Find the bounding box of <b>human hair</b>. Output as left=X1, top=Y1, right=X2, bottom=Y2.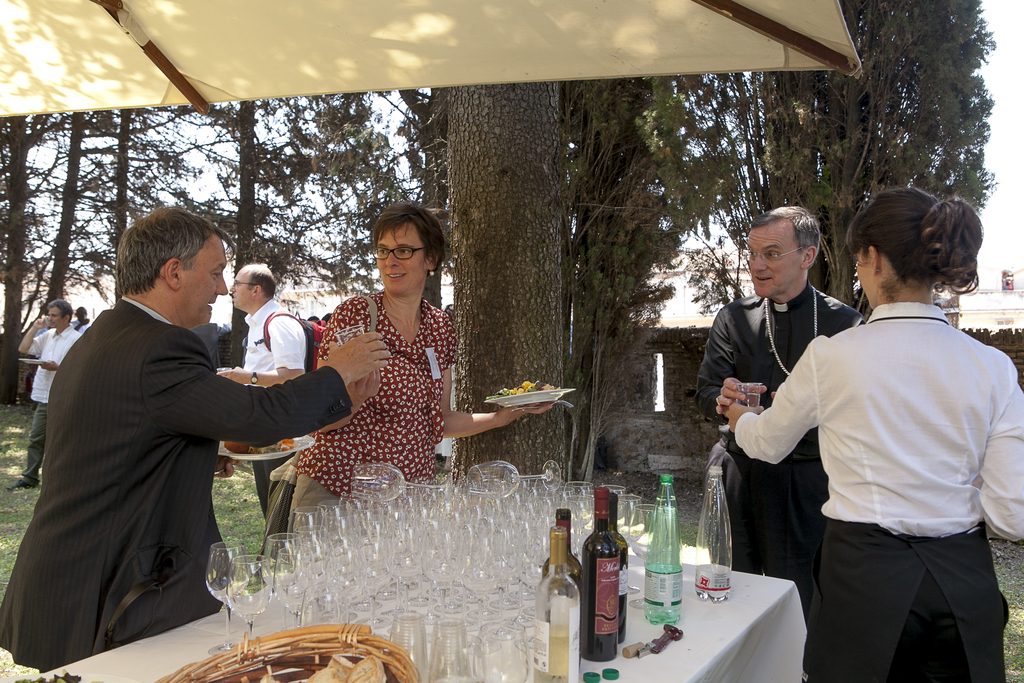
left=372, top=206, right=447, bottom=265.
